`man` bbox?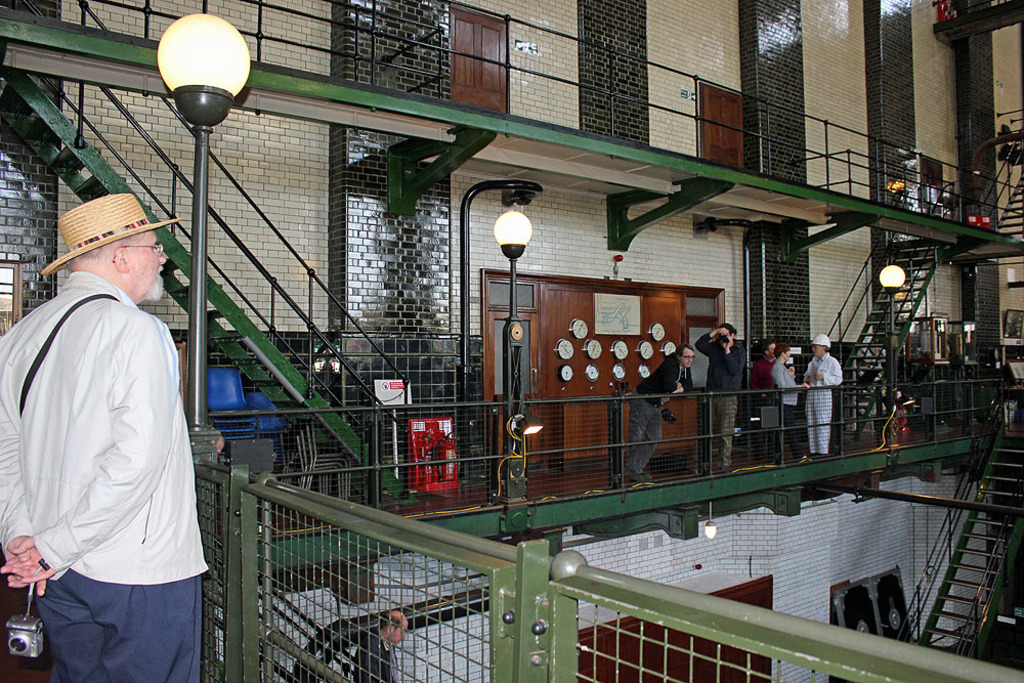
695, 323, 746, 463
